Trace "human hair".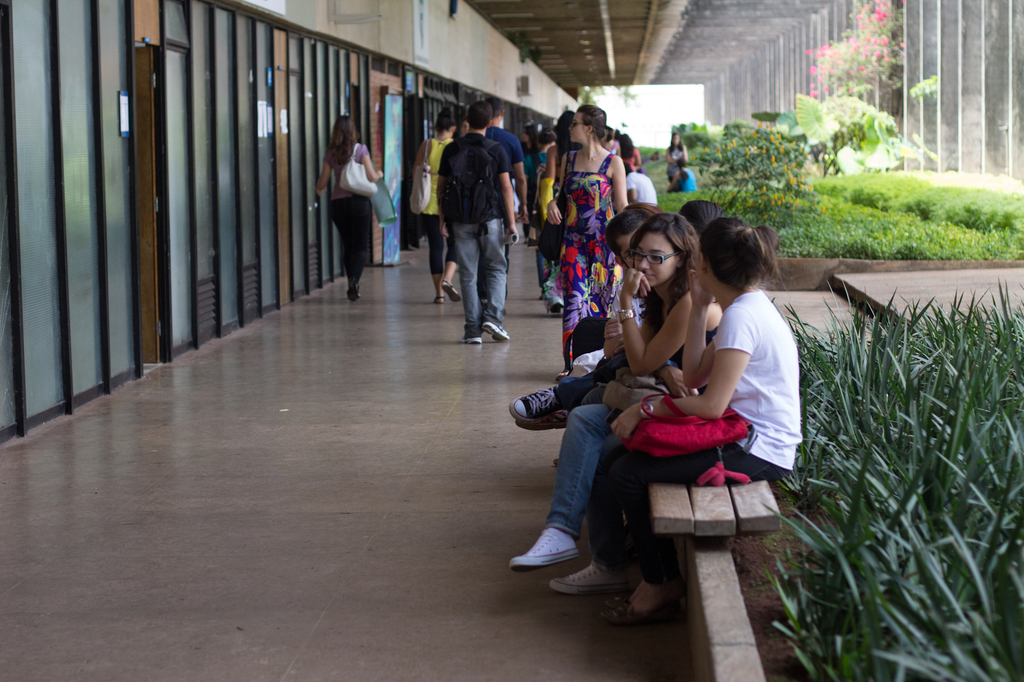
Traced to {"left": 468, "top": 100, "right": 491, "bottom": 131}.
